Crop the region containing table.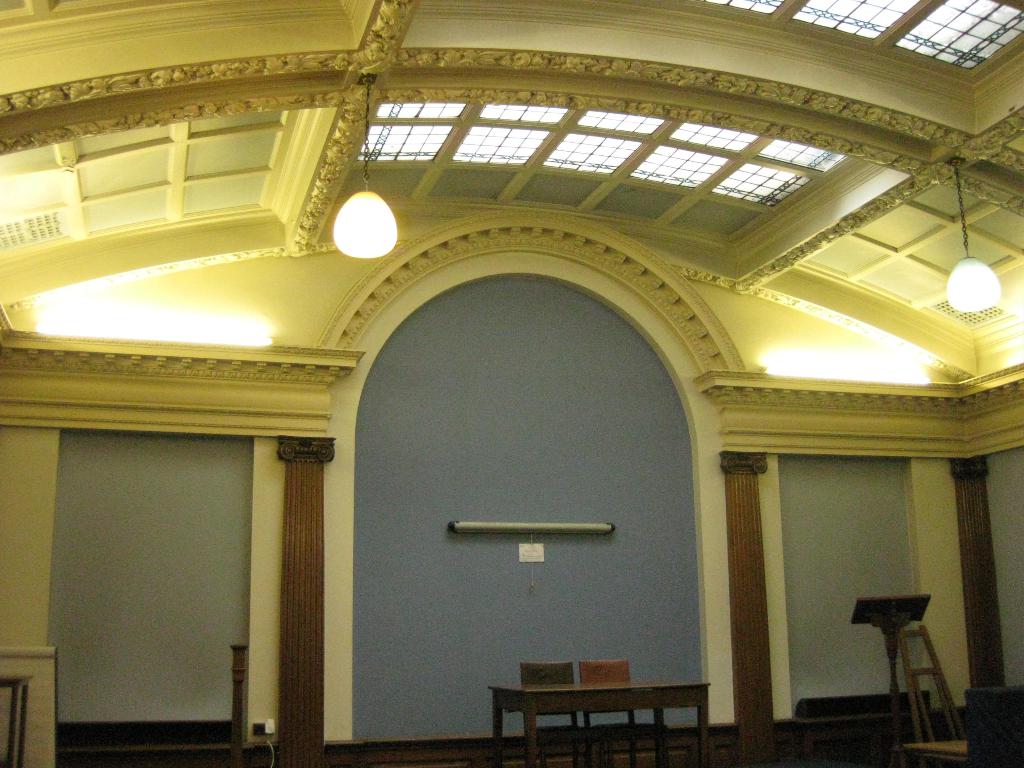
Crop region: [left=472, top=669, right=726, bottom=767].
